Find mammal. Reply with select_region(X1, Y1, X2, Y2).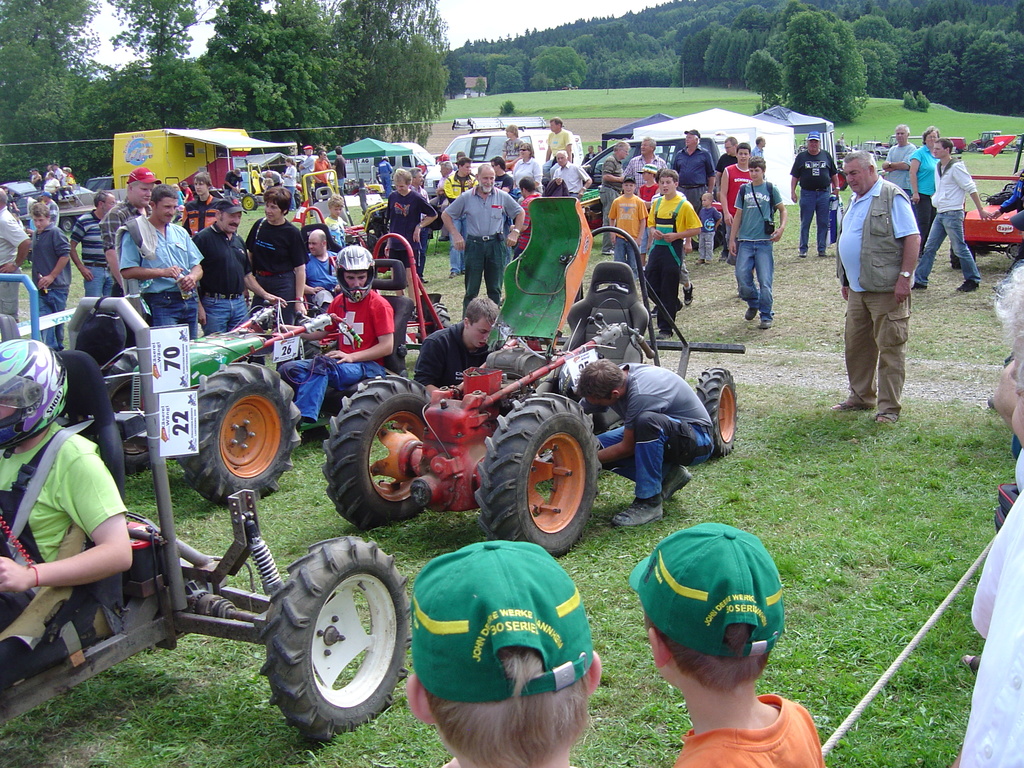
select_region(0, 338, 134, 694).
